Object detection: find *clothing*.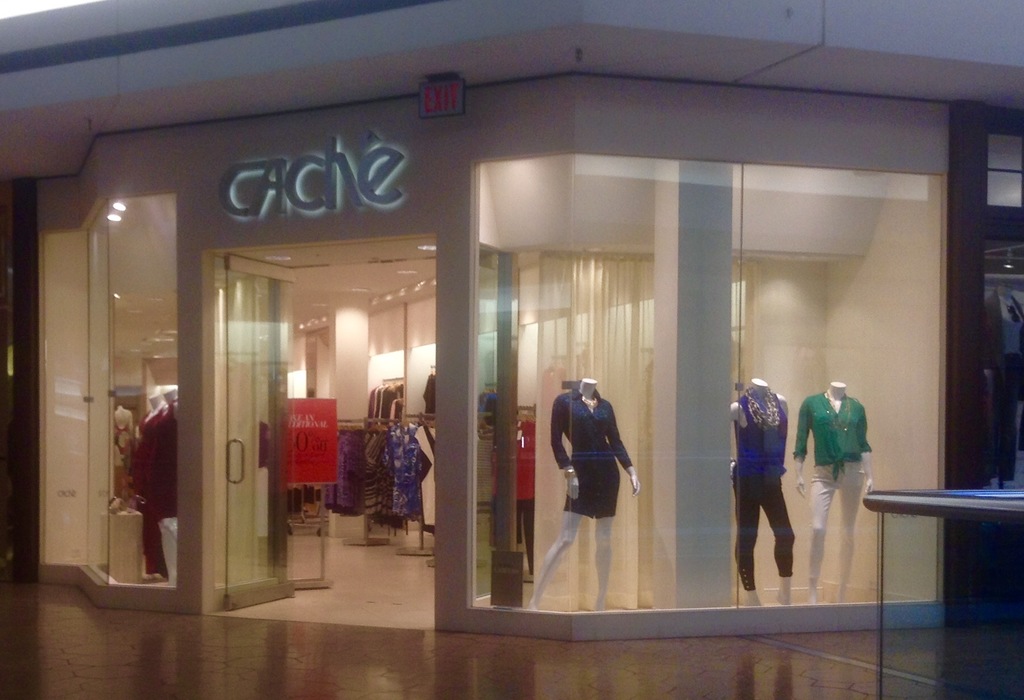
bbox=(797, 391, 870, 582).
